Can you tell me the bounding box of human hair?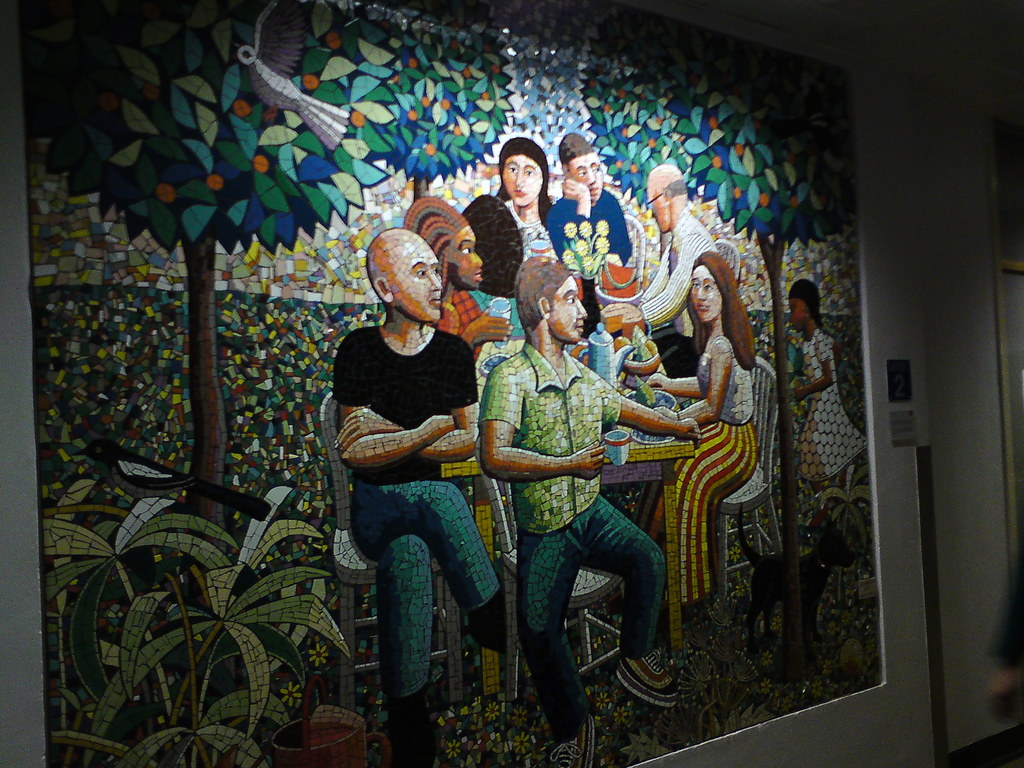
691:253:759:373.
